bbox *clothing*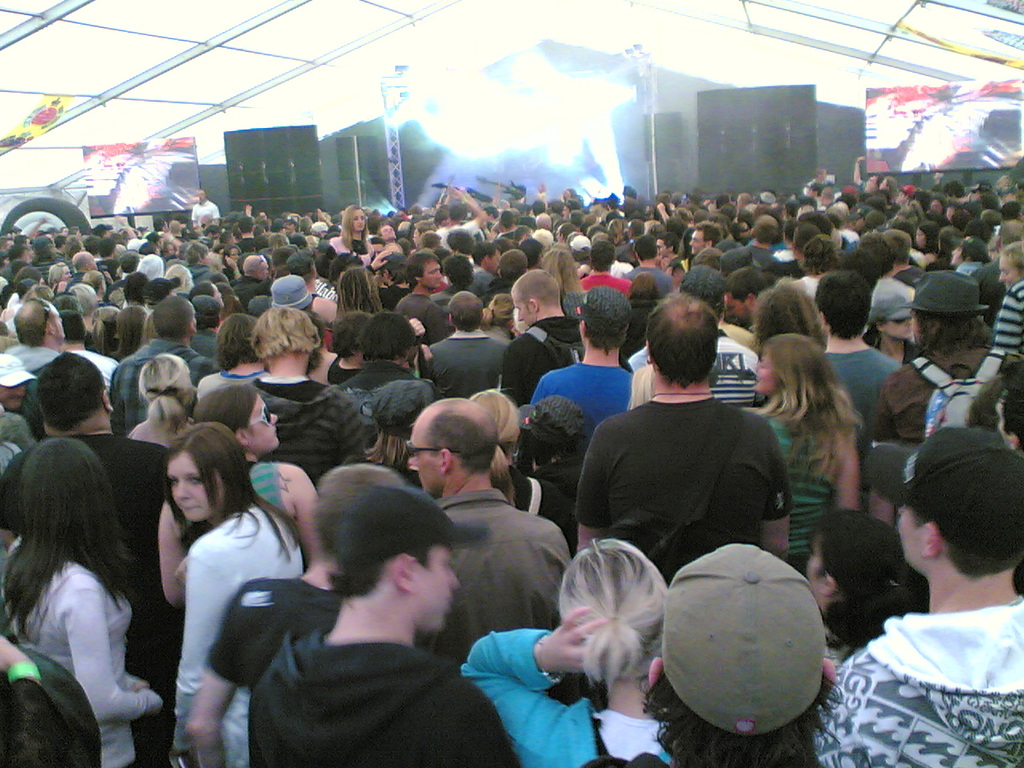
locate(195, 367, 275, 406)
